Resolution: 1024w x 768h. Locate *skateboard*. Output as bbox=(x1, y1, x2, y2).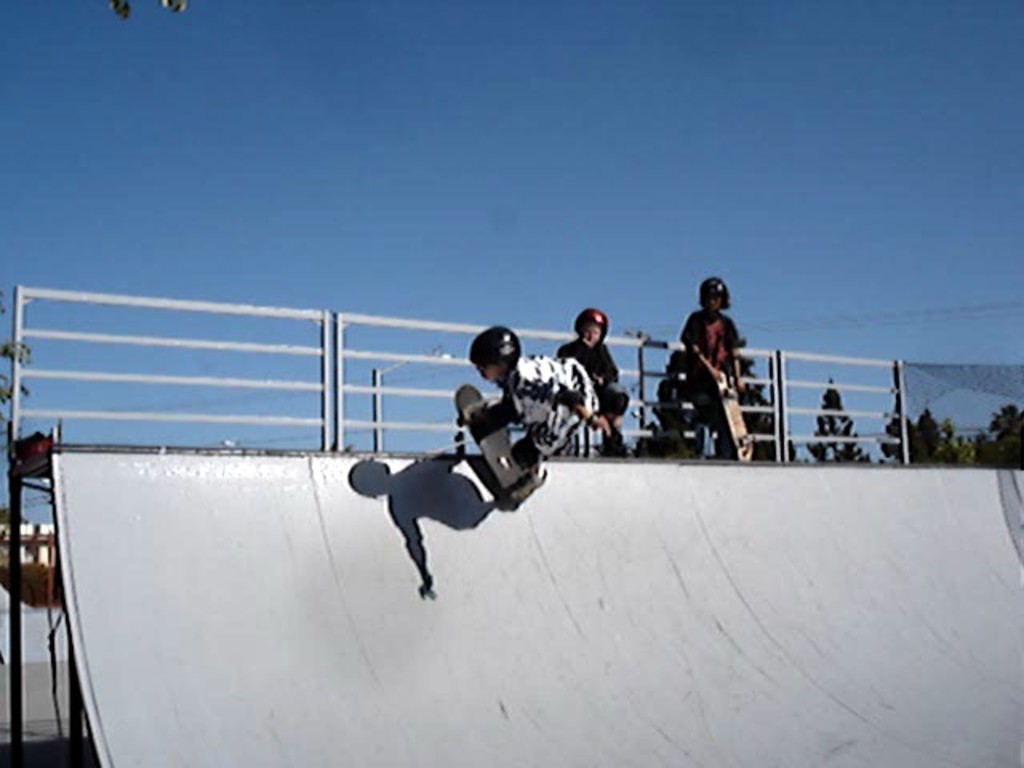
bbox=(696, 354, 754, 464).
